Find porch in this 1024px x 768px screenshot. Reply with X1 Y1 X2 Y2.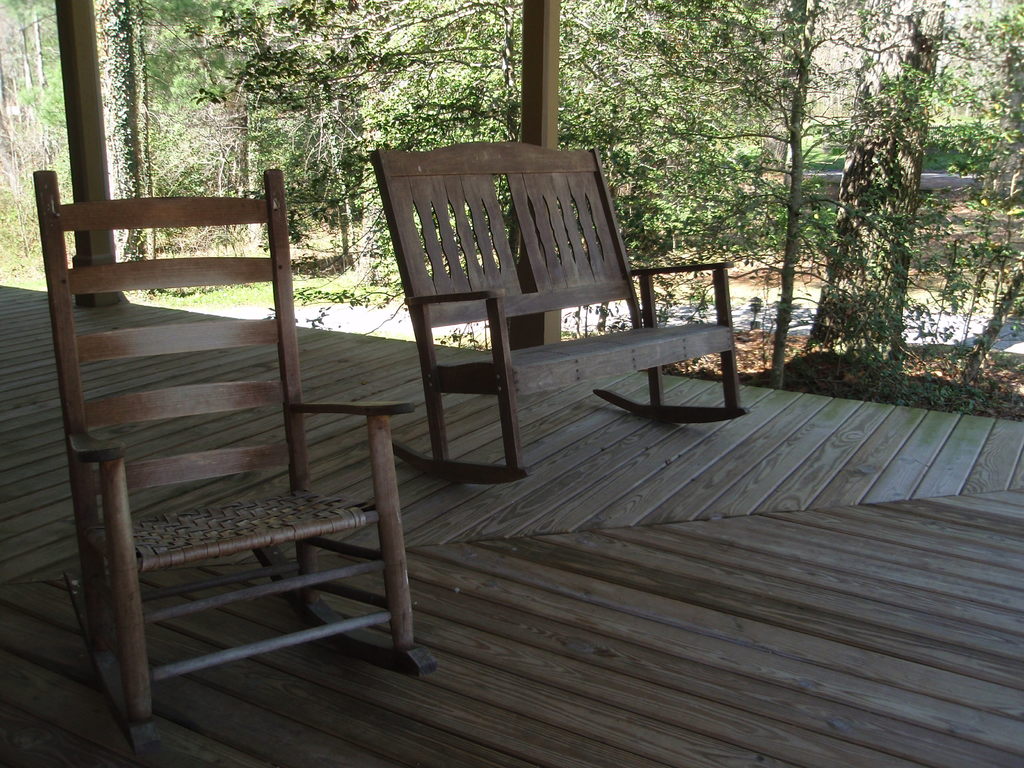
0 284 1023 766.
